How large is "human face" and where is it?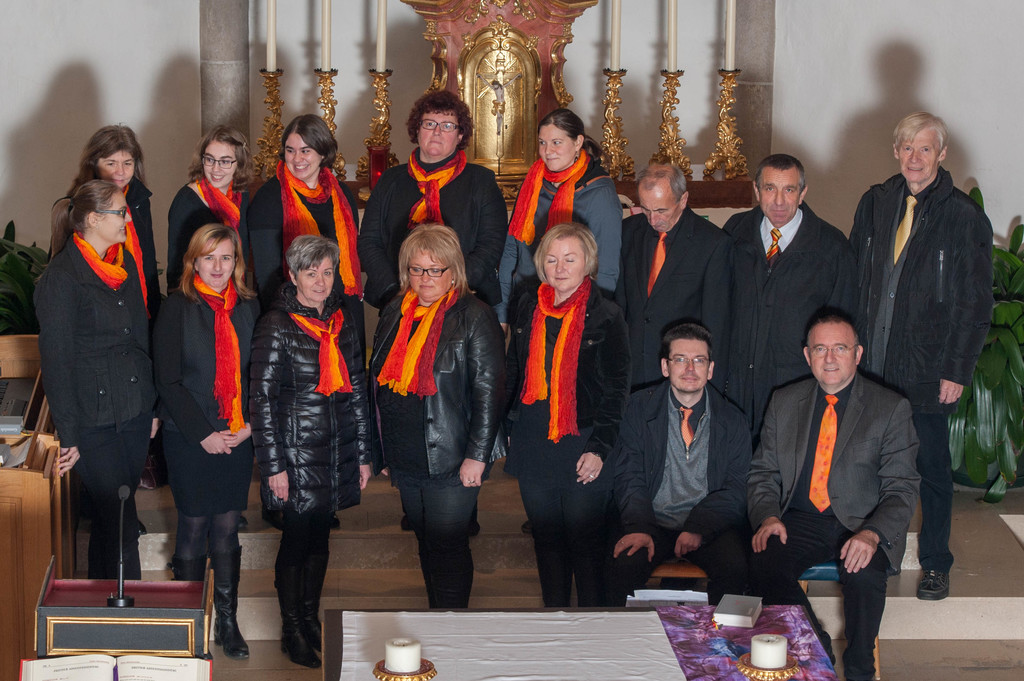
Bounding box: {"left": 537, "top": 125, "right": 580, "bottom": 170}.
